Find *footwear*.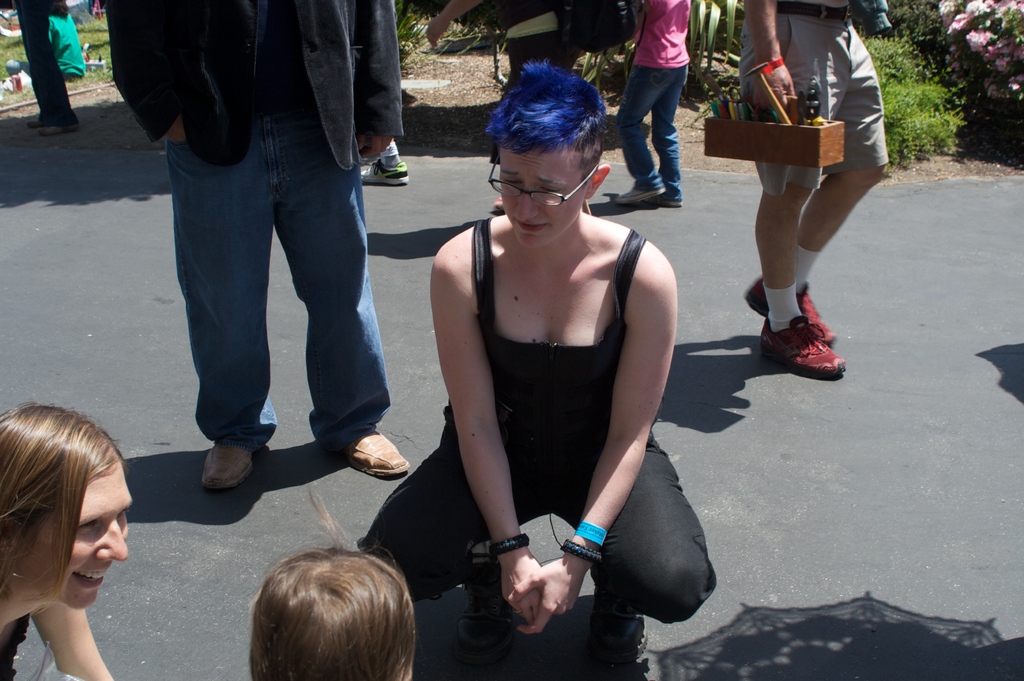
(x1=461, y1=568, x2=519, y2=672).
